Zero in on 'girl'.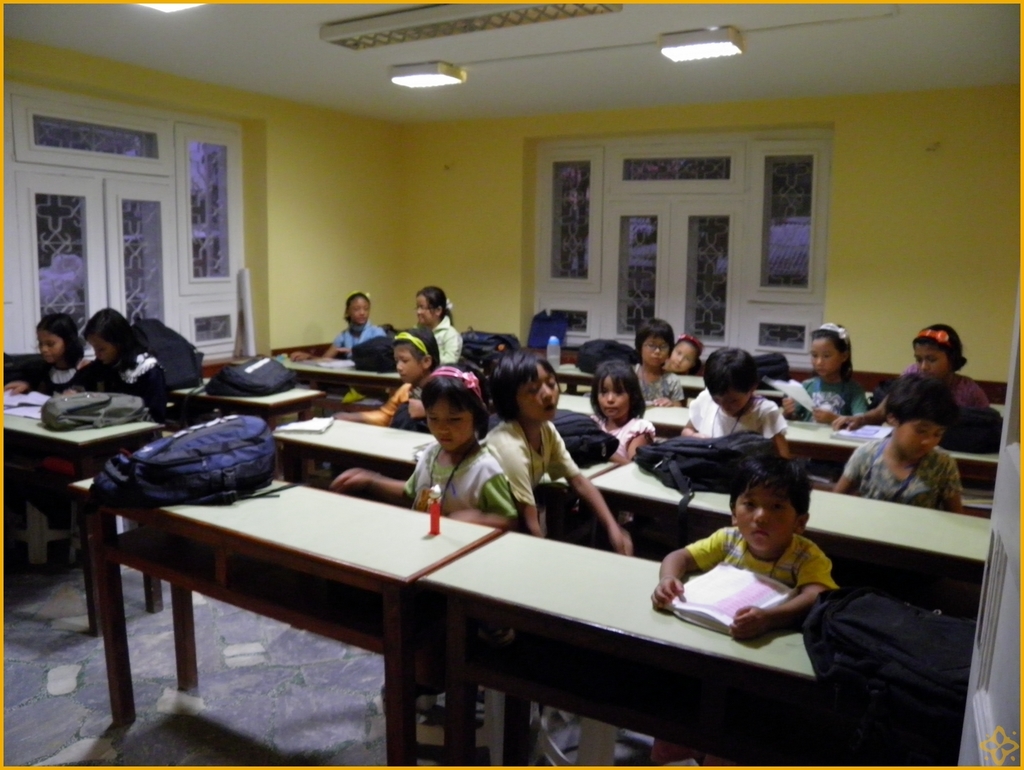
Zeroed in: select_region(331, 332, 436, 430).
